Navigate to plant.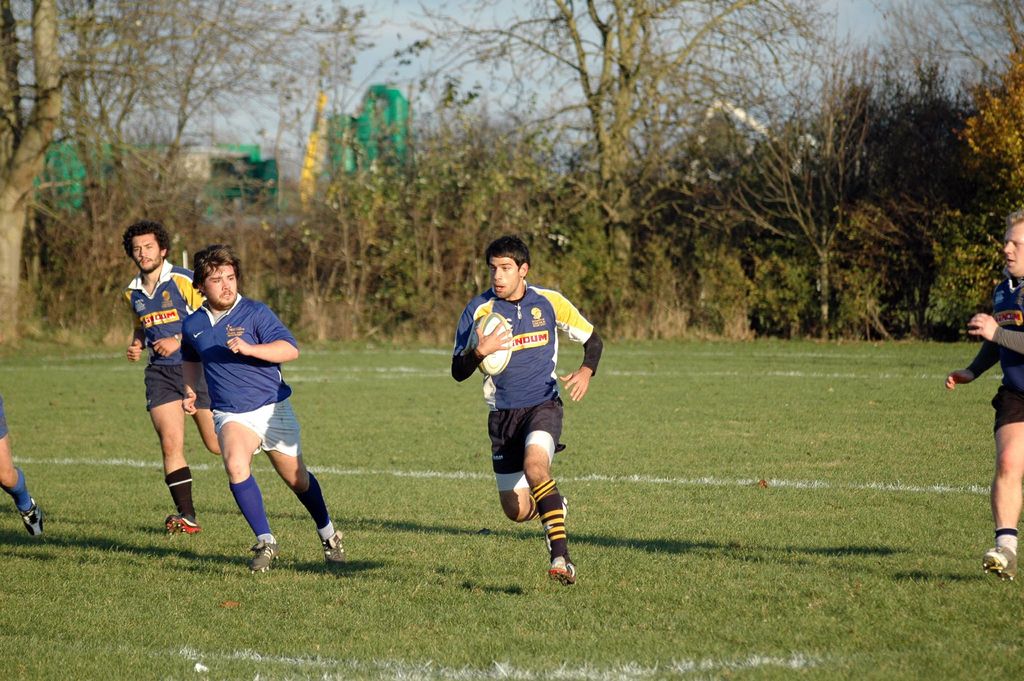
Navigation target: pyautogui.locateOnScreen(828, 264, 885, 339).
